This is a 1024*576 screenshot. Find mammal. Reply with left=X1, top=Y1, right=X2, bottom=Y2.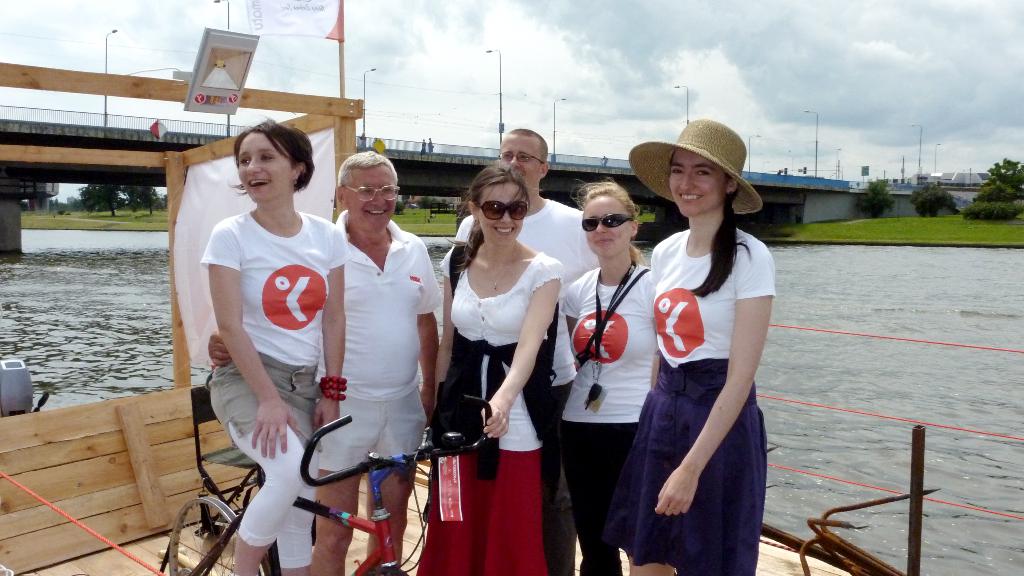
left=441, top=162, right=564, bottom=575.
